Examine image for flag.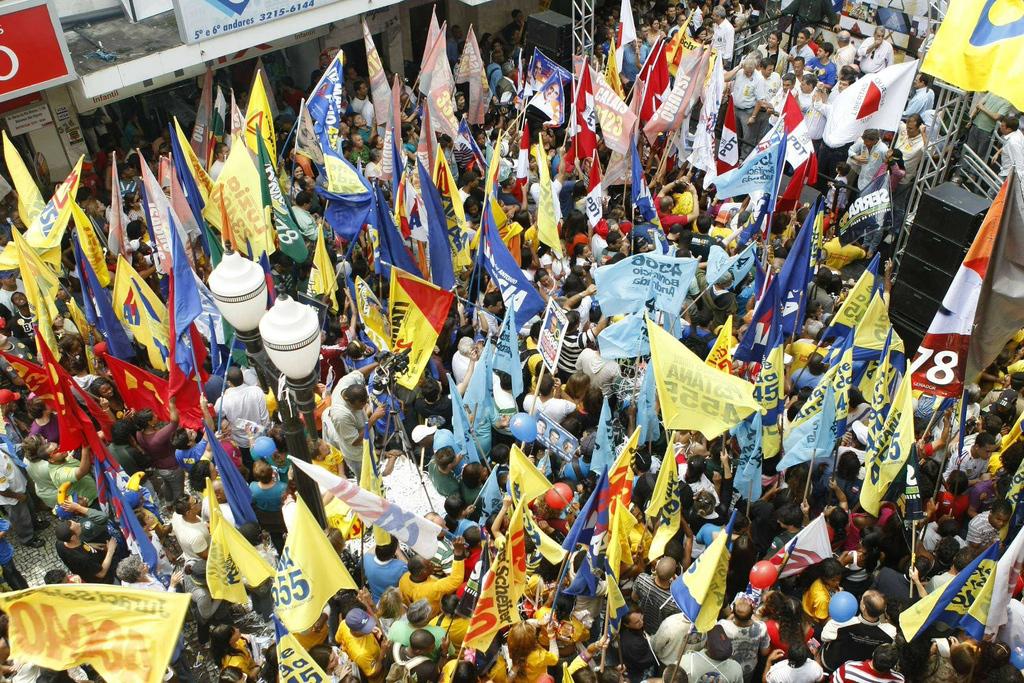
Examination result: bbox(313, 183, 371, 263).
